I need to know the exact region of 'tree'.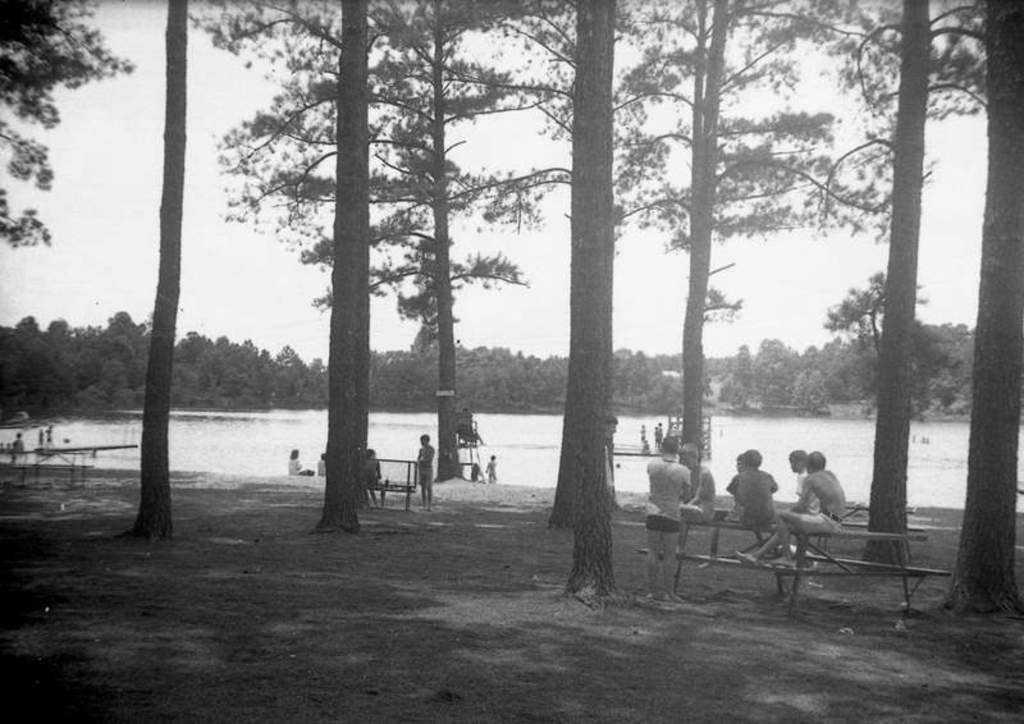
Region: (119,0,192,540).
